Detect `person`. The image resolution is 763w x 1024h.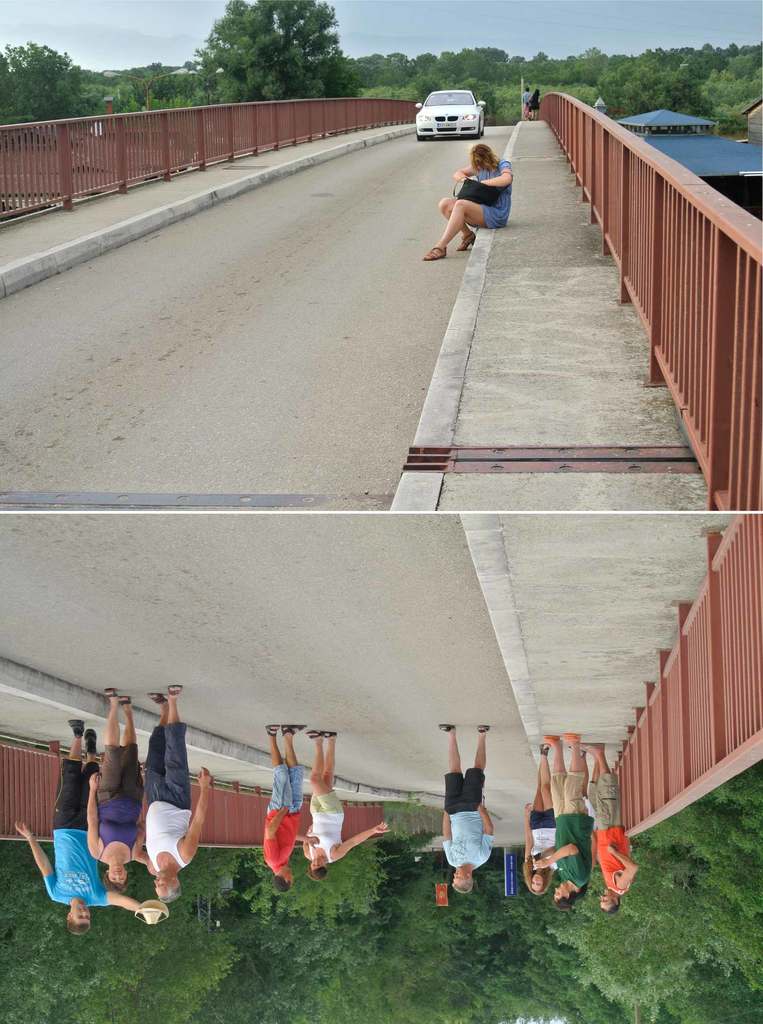
crop(83, 692, 144, 886).
